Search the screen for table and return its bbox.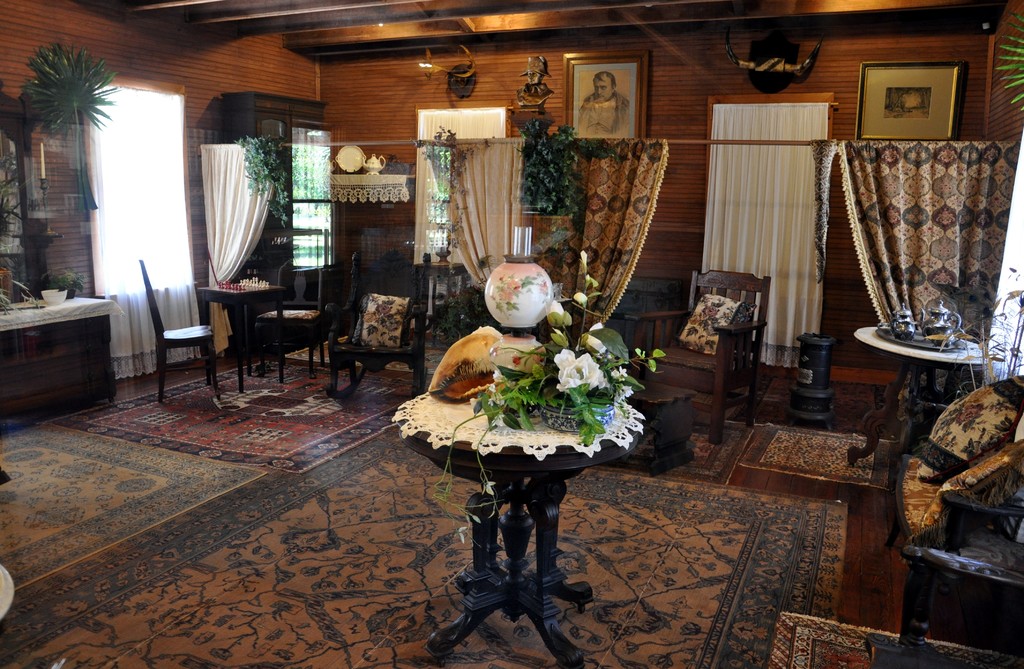
Found: box(0, 273, 124, 426).
